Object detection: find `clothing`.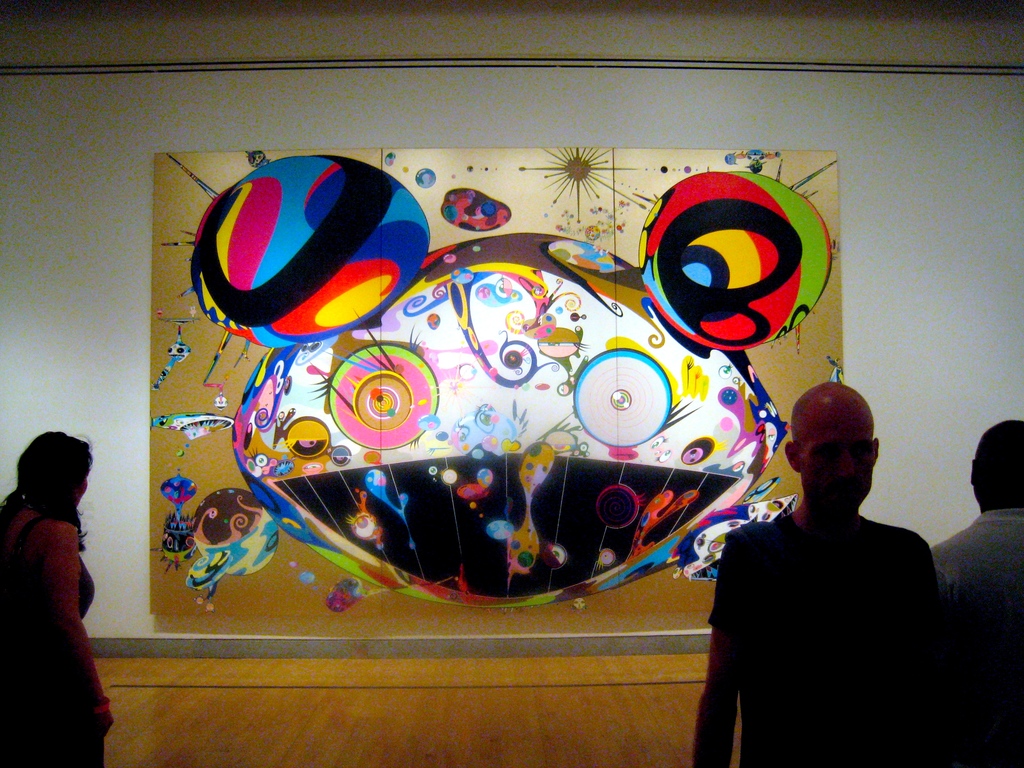
region(710, 515, 932, 767).
